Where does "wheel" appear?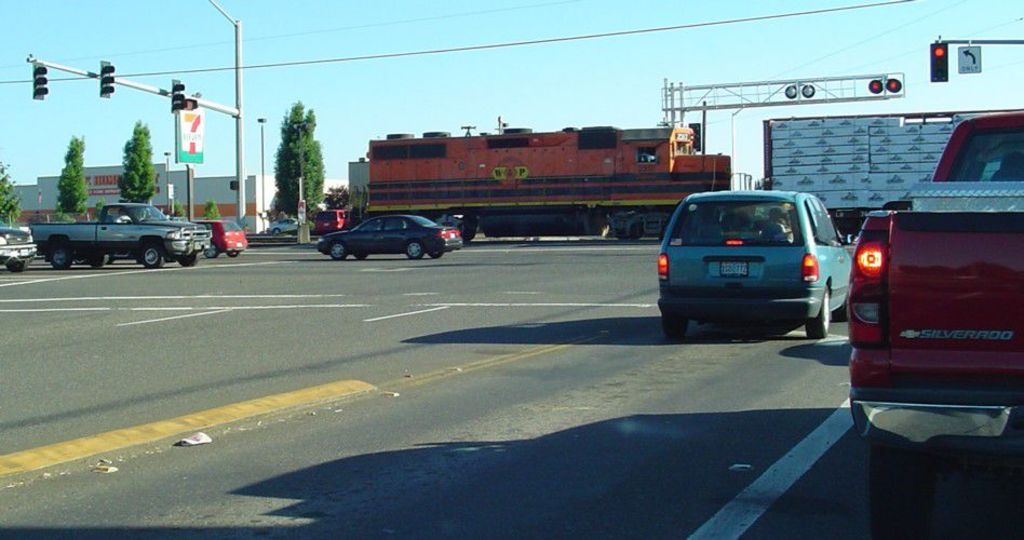
Appears at x1=407 y1=242 x2=423 y2=258.
